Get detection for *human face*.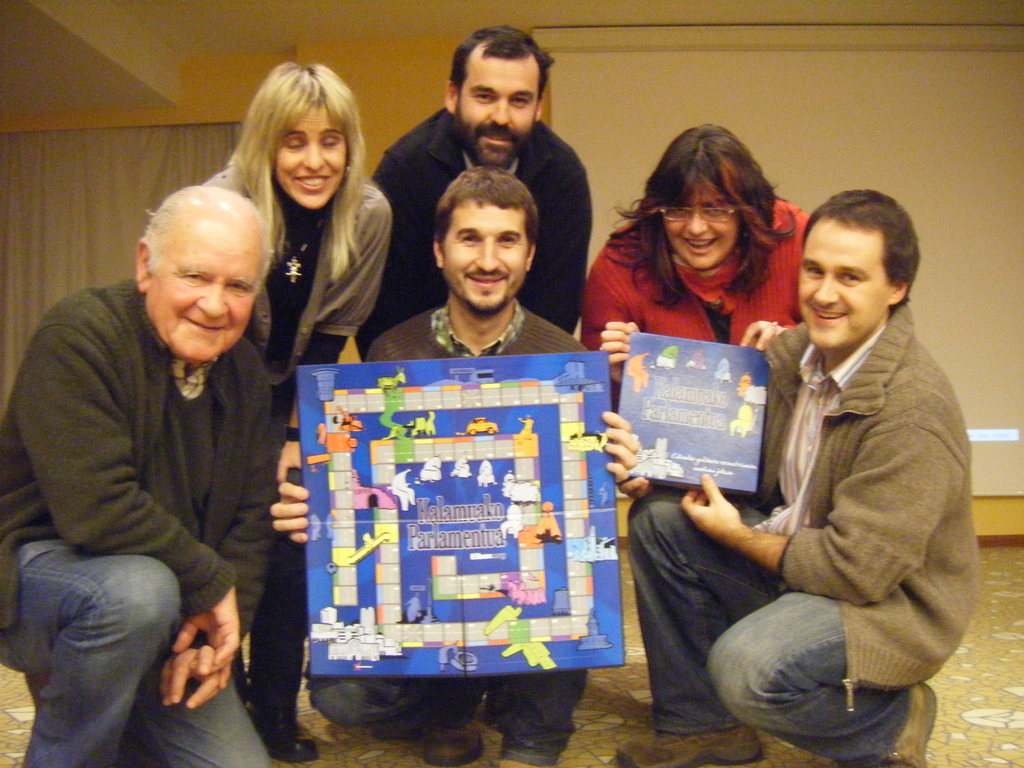
Detection: detection(456, 41, 540, 163).
